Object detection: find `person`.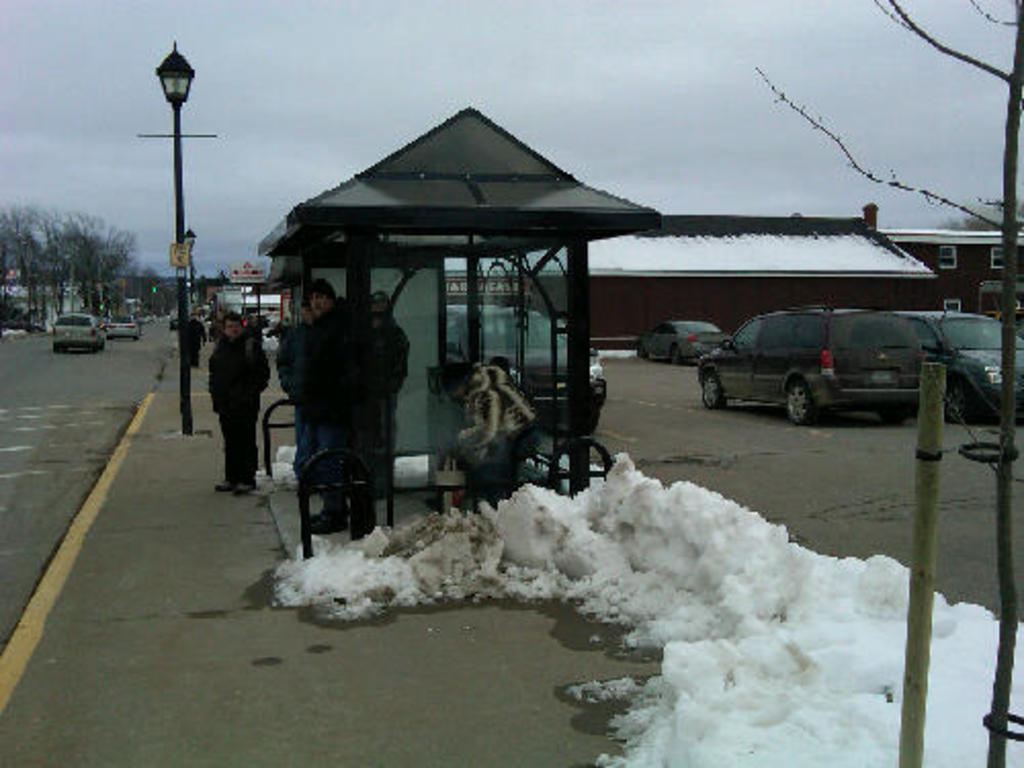
bbox=(250, 309, 260, 352).
